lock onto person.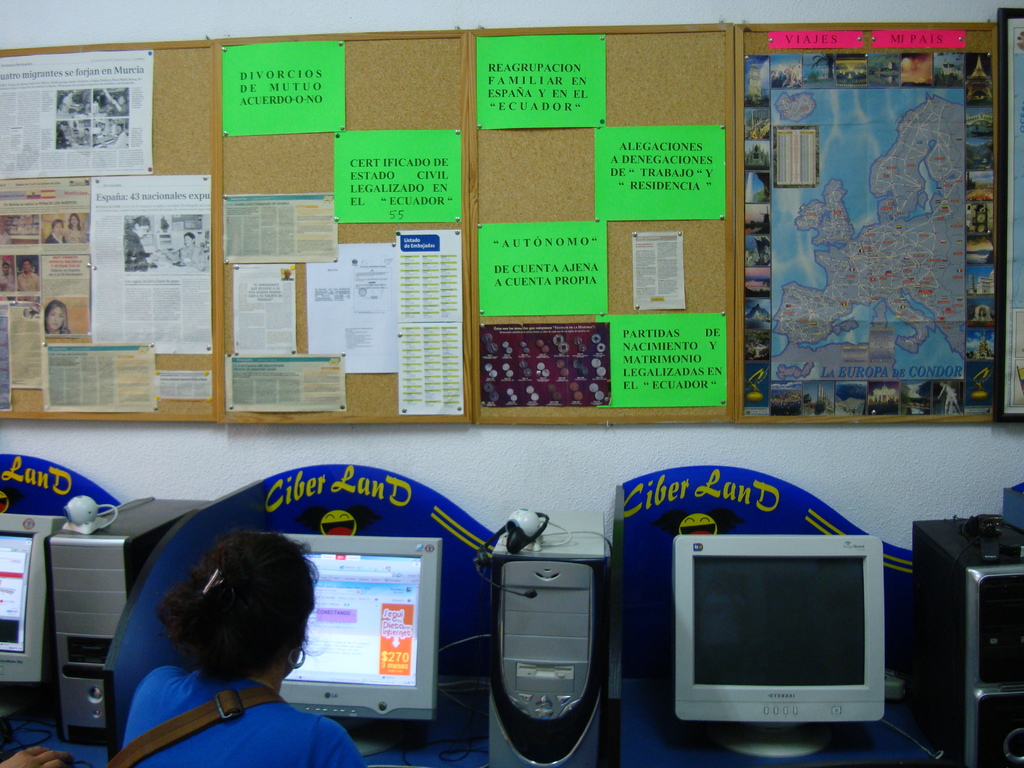
Locked: 102,513,375,767.
